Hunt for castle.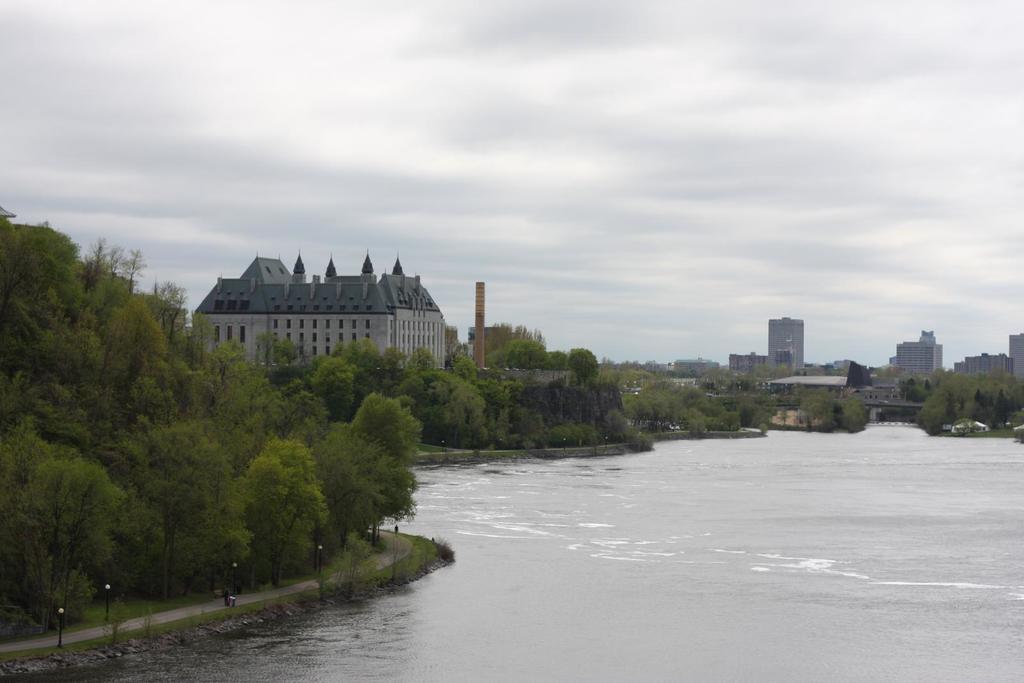
Hunted down at (186, 237, 450, 376).
